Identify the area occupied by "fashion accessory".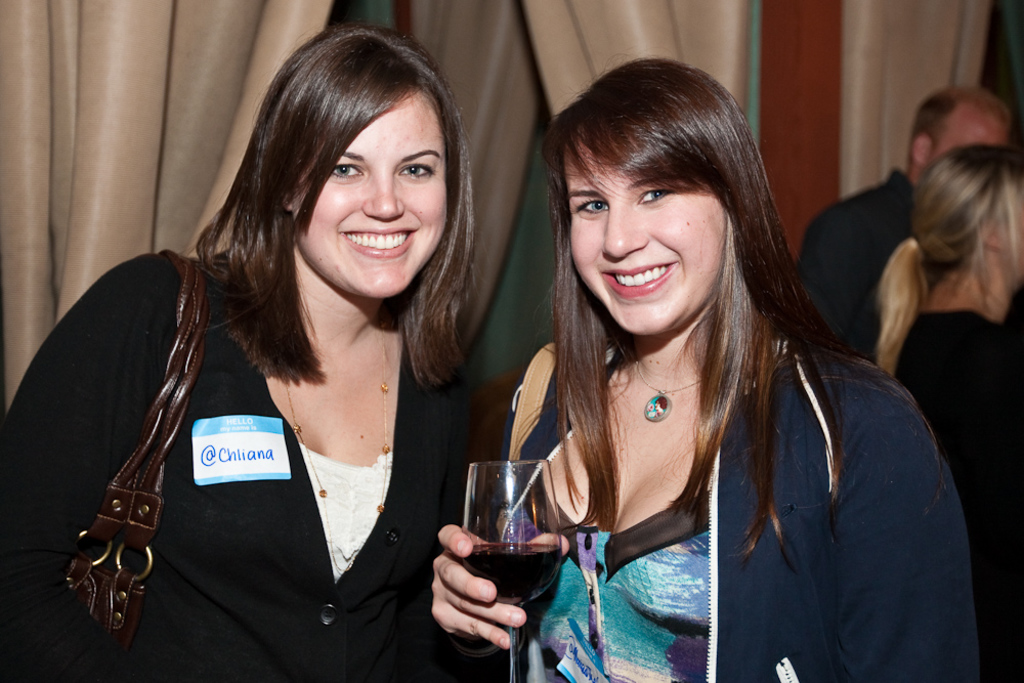
Area: l=288, t=322, r=390, b=573.
